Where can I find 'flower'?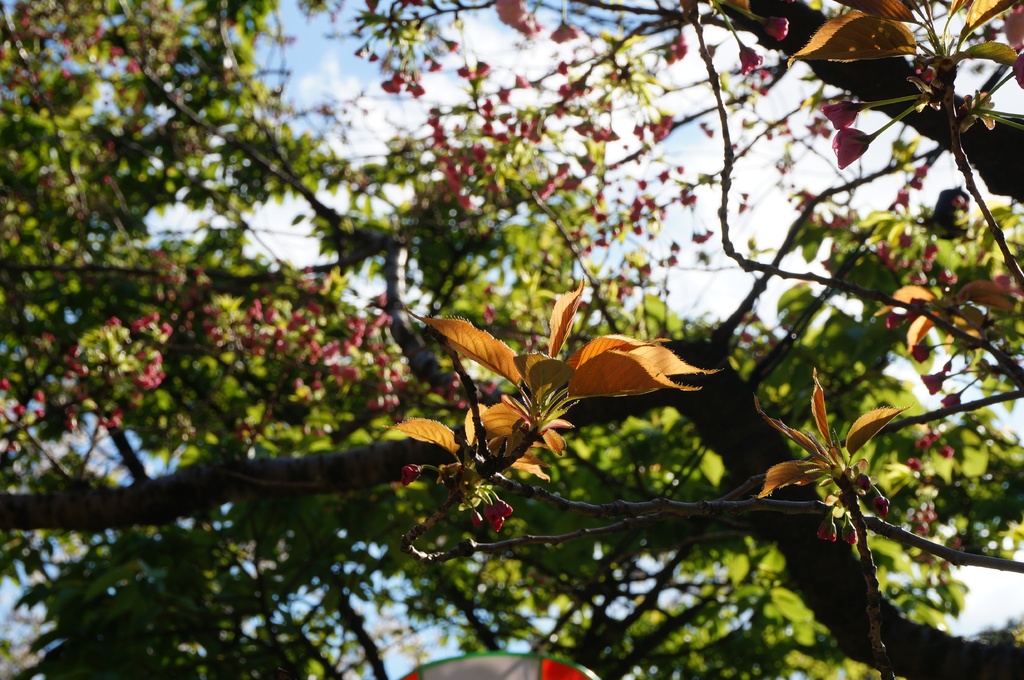
You can find it at (x1=826, y1=129, x2=867, y2=168).
